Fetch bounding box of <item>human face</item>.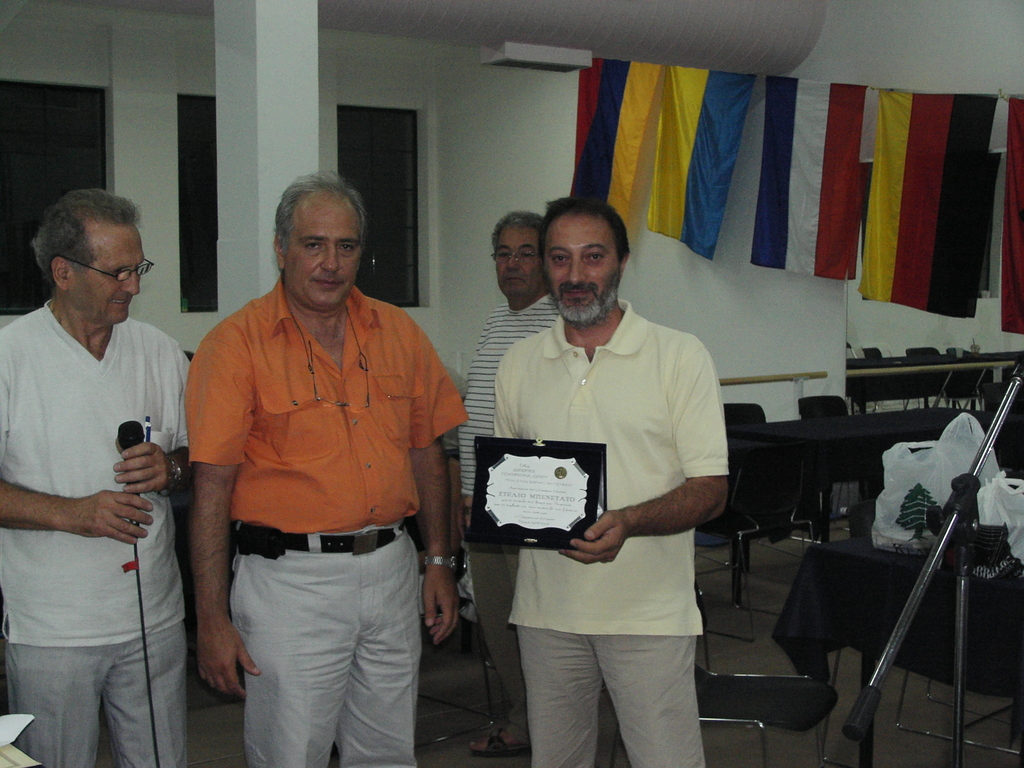
Bbox: l=545, t=212, r=618, b=310.
